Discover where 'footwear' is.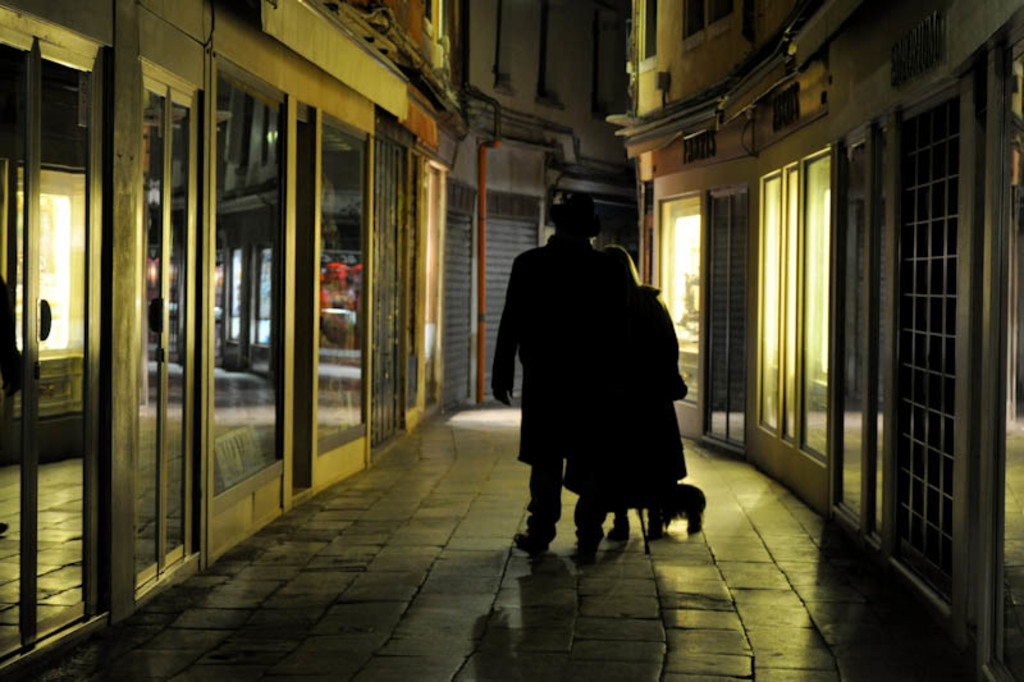
Discovered at bbox=(517, 527, 557, 553).
